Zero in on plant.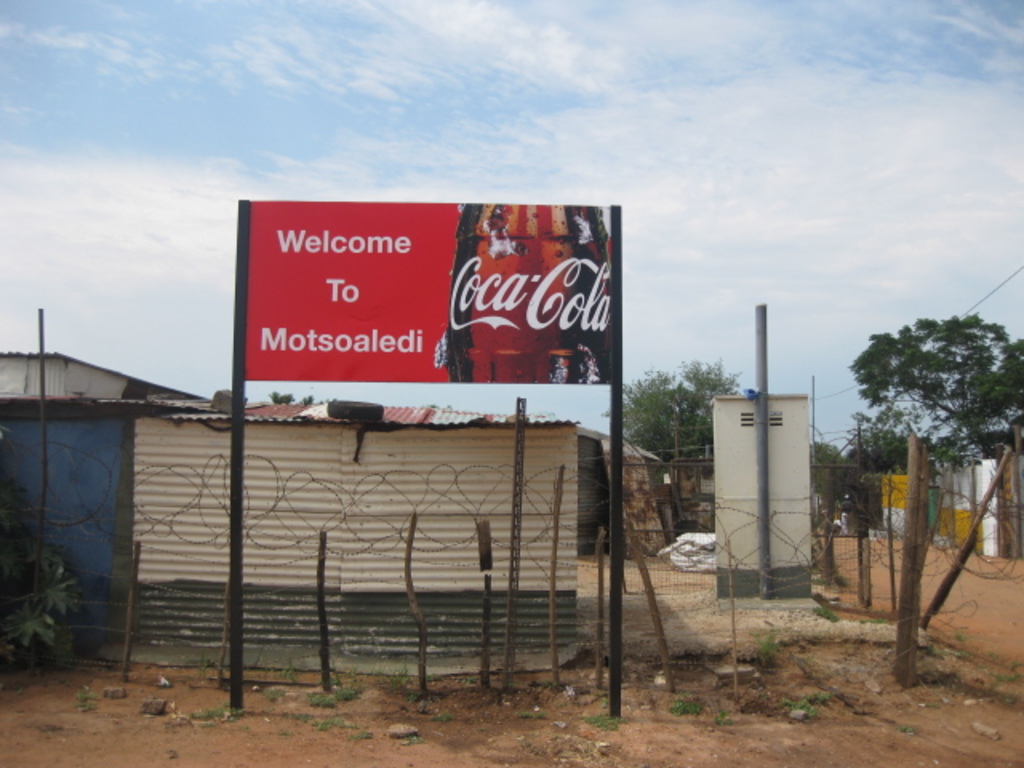
Zeroed in: <region>350, 728, 366, 742</region>.
